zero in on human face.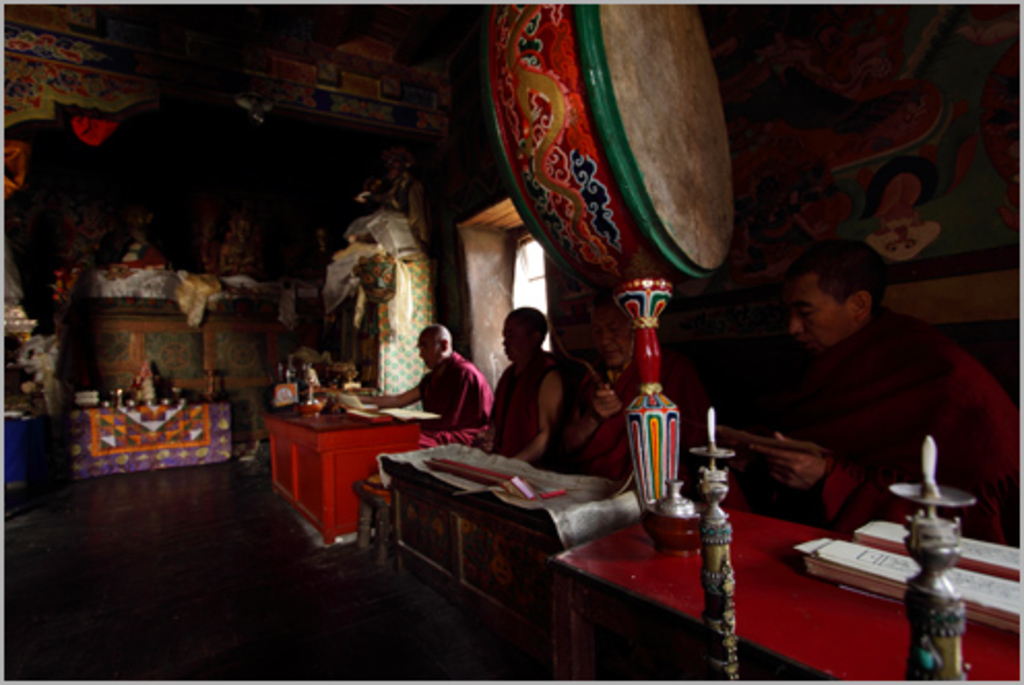
Zeroed in: crop(419, 336, 440, 367).
